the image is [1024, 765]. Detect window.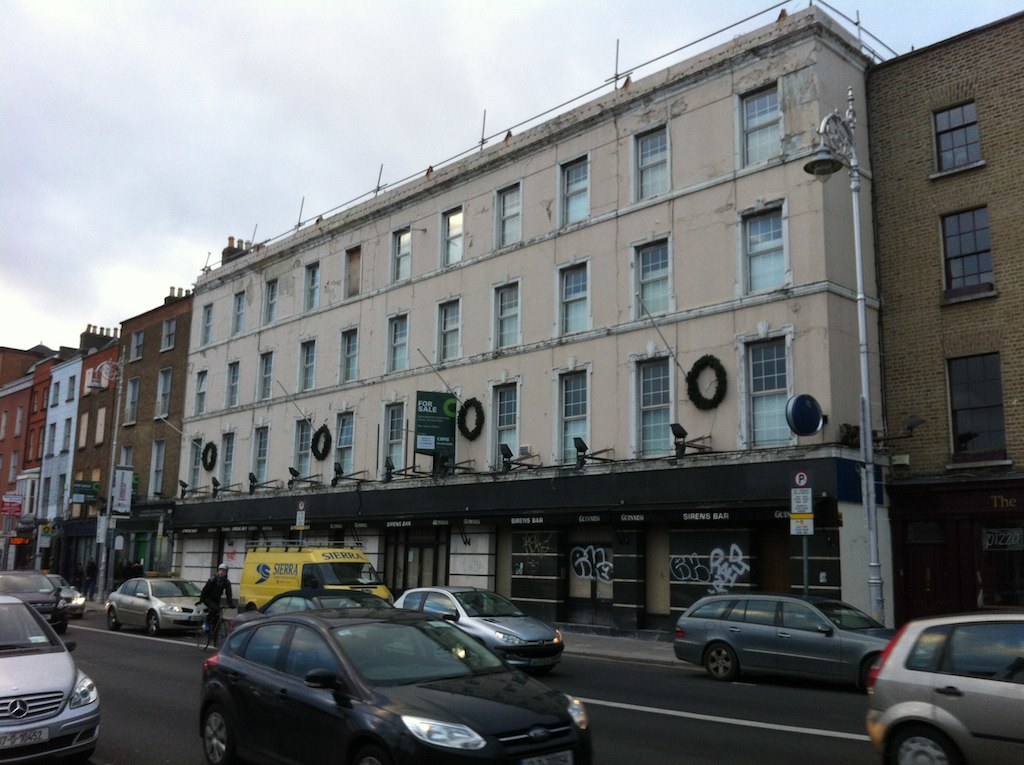
Detection: 294/413/315/482.
